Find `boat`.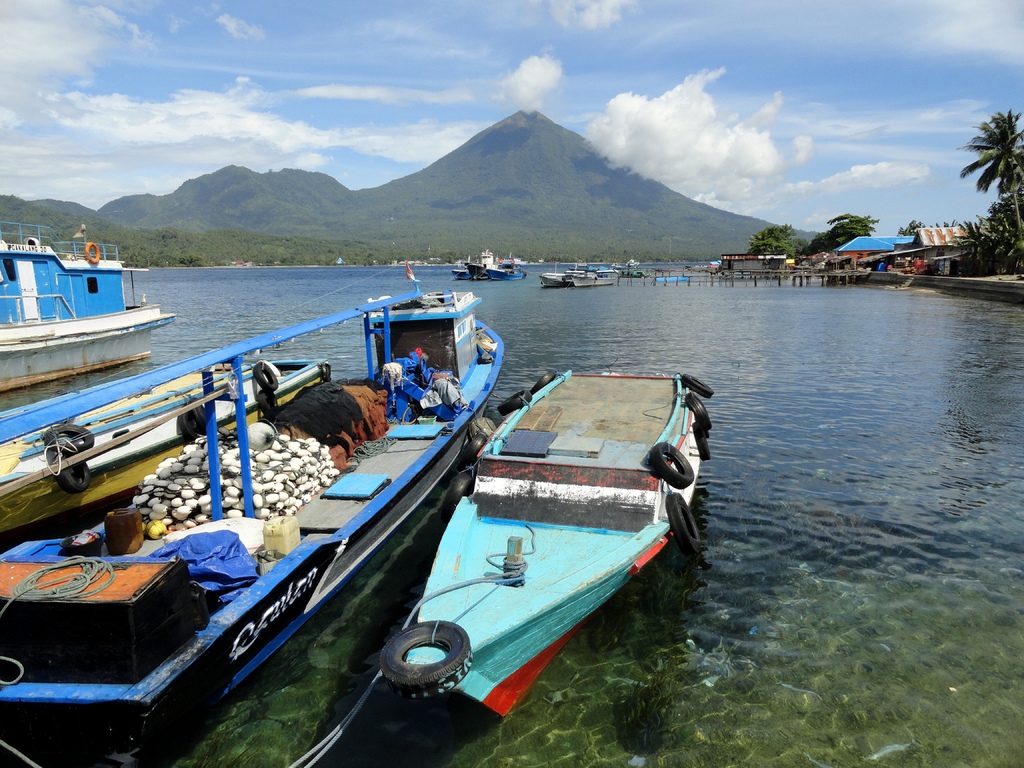
[445, 248, 524, 281].
